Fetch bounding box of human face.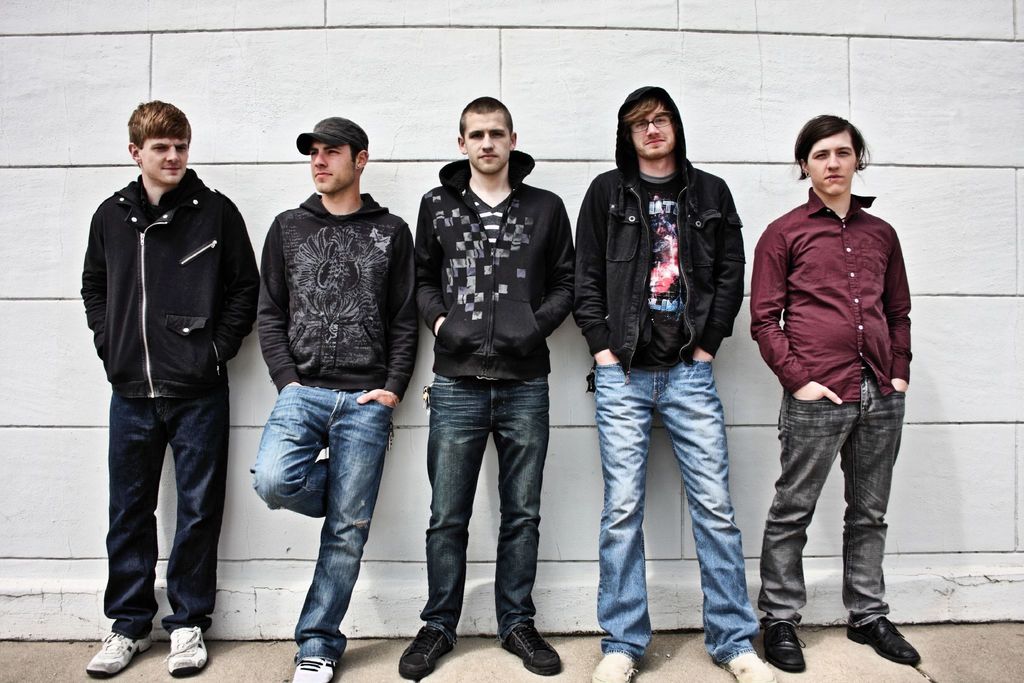
Bbox: 805 128 858 195.
